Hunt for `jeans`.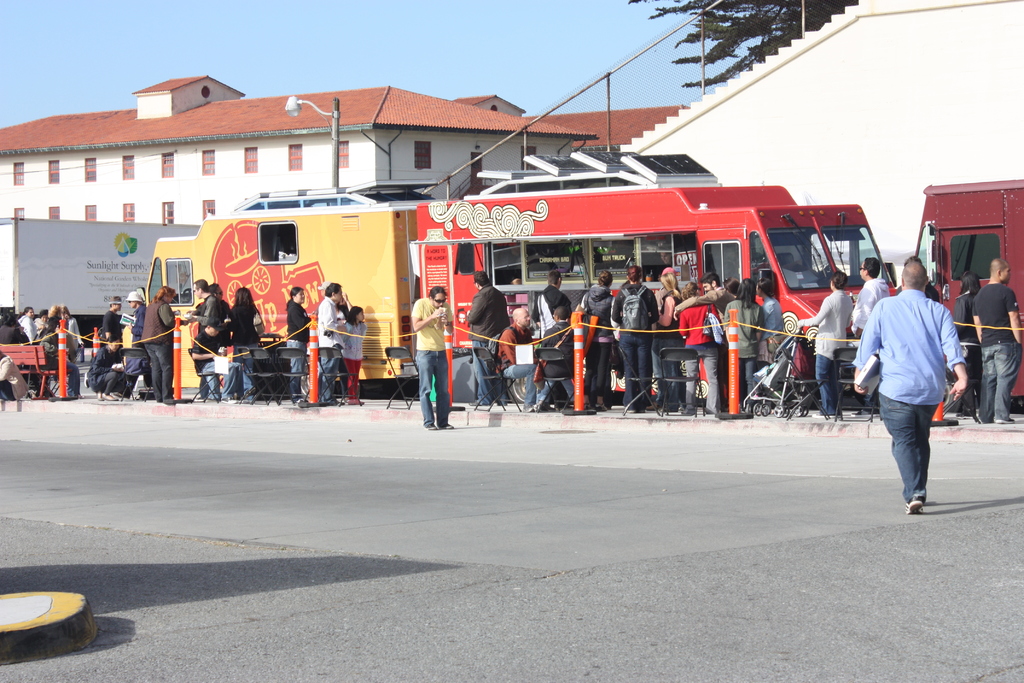
Hunted down at bbox=[502, 365, 535, 409].
